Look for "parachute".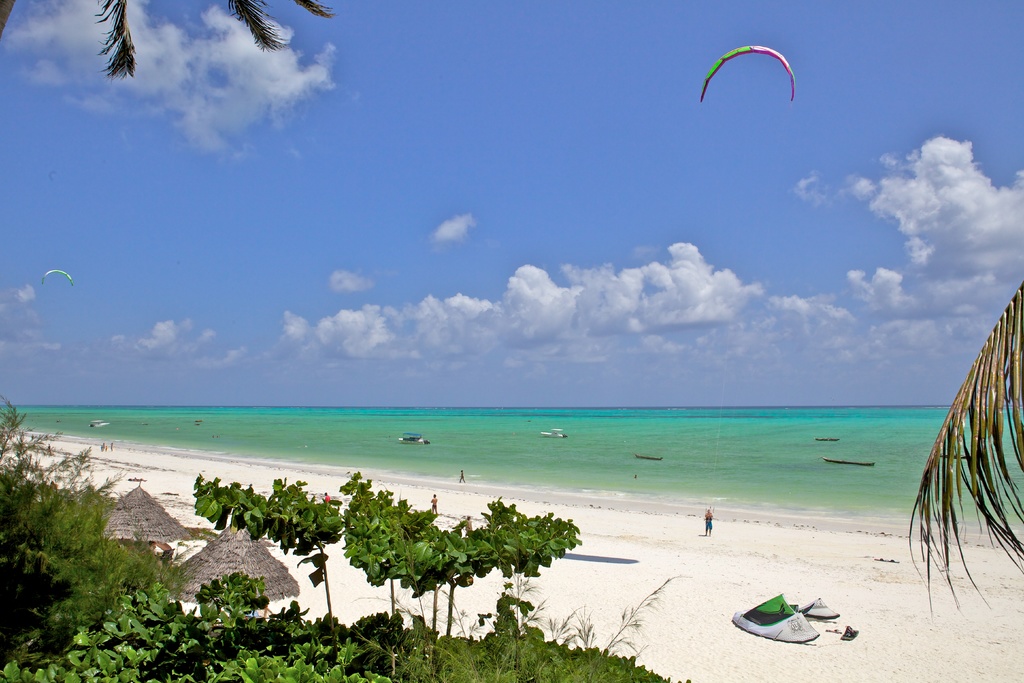
Found: [42,267,75,288].
